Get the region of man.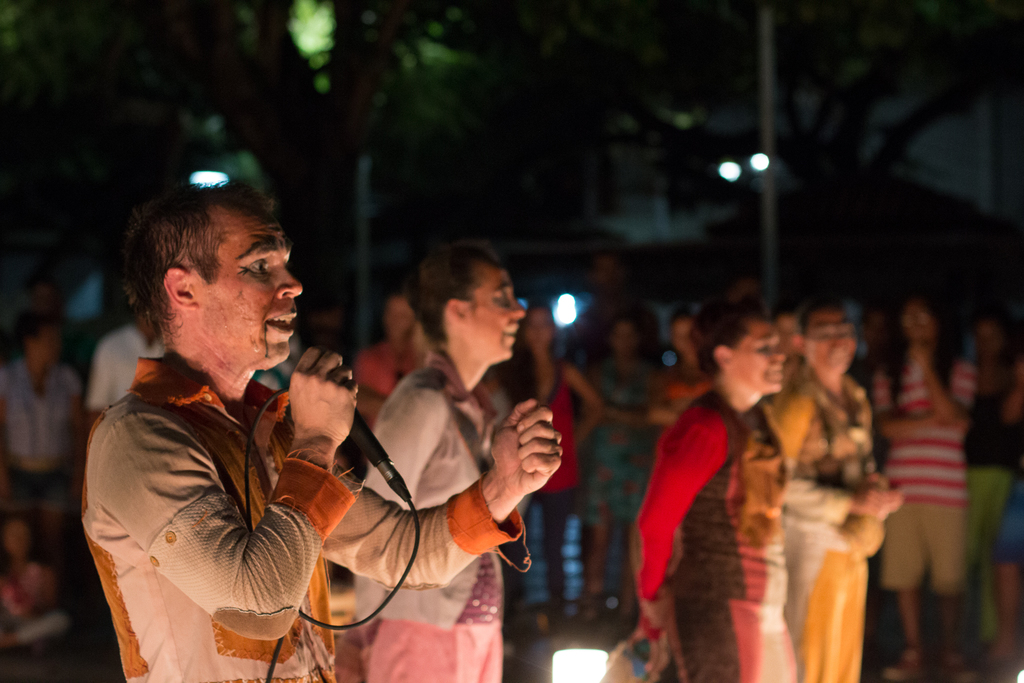
635/276/794/682.
